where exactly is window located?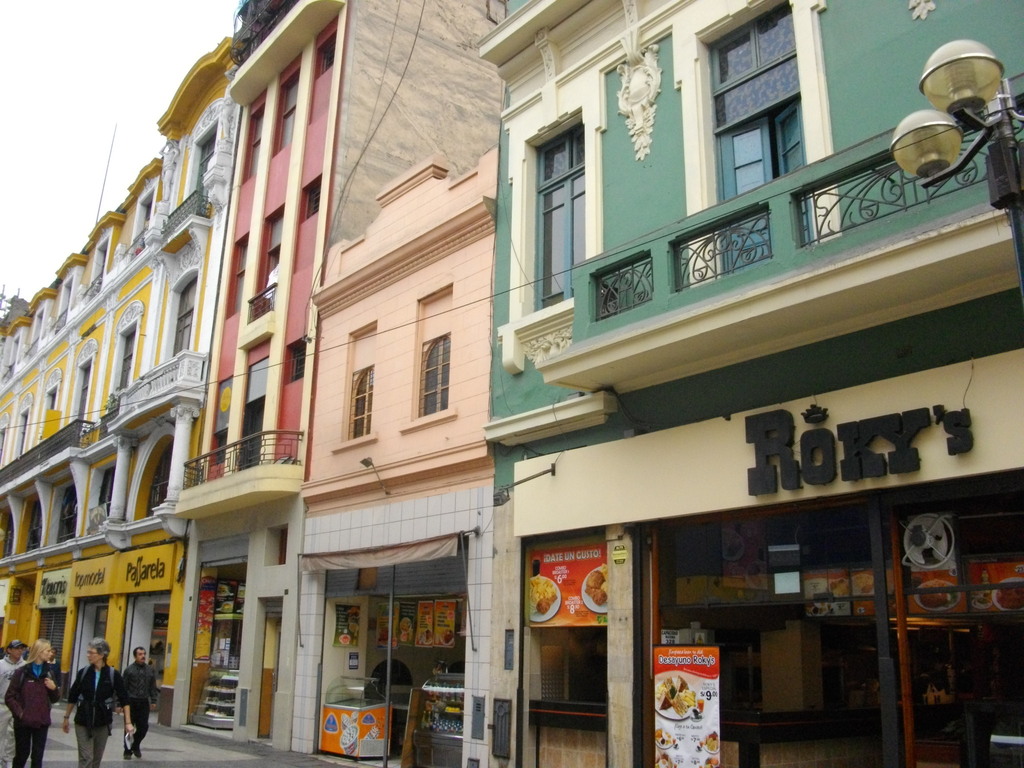
Its bounding box is region(120, 429, 176, 522).
